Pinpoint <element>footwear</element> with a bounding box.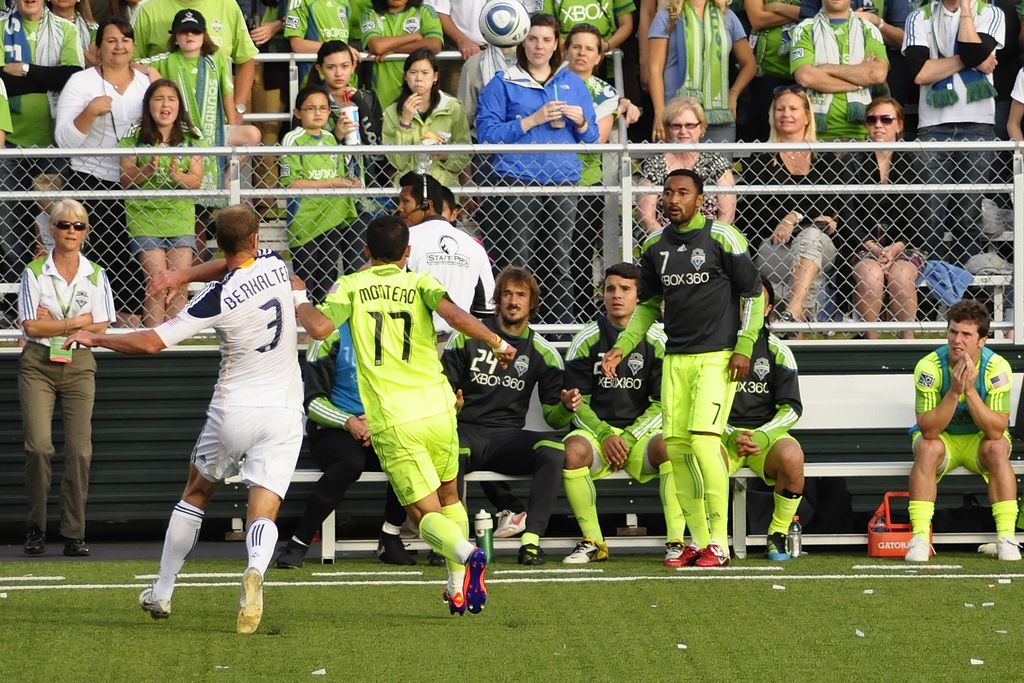
460 546 489 612.
